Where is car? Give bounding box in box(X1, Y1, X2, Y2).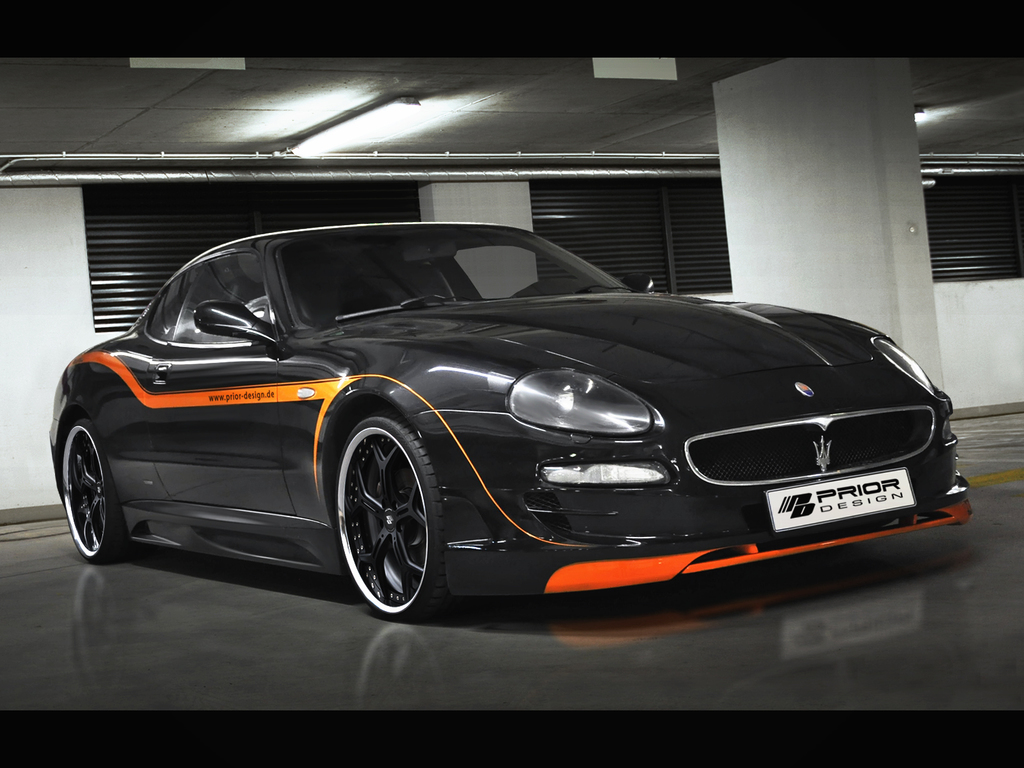
box(44, 220, 976, 627).
